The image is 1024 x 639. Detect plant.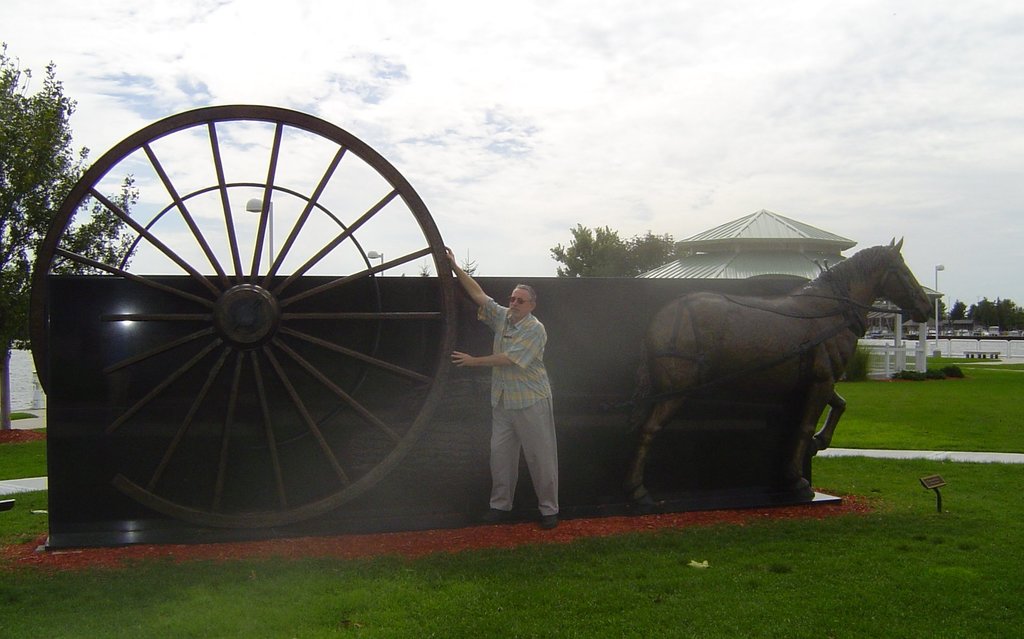
Detection: [925, 363, 951, 377].
